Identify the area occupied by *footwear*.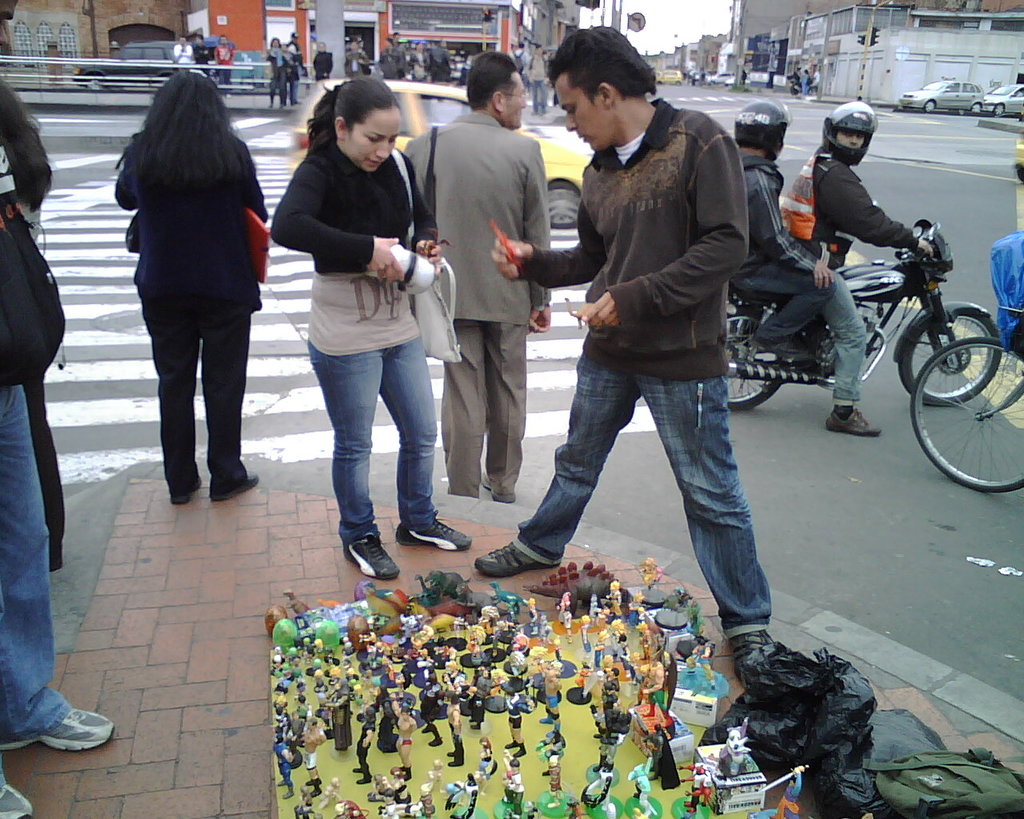
Area: x1=402 y1=518 x2=469 y2=554.
